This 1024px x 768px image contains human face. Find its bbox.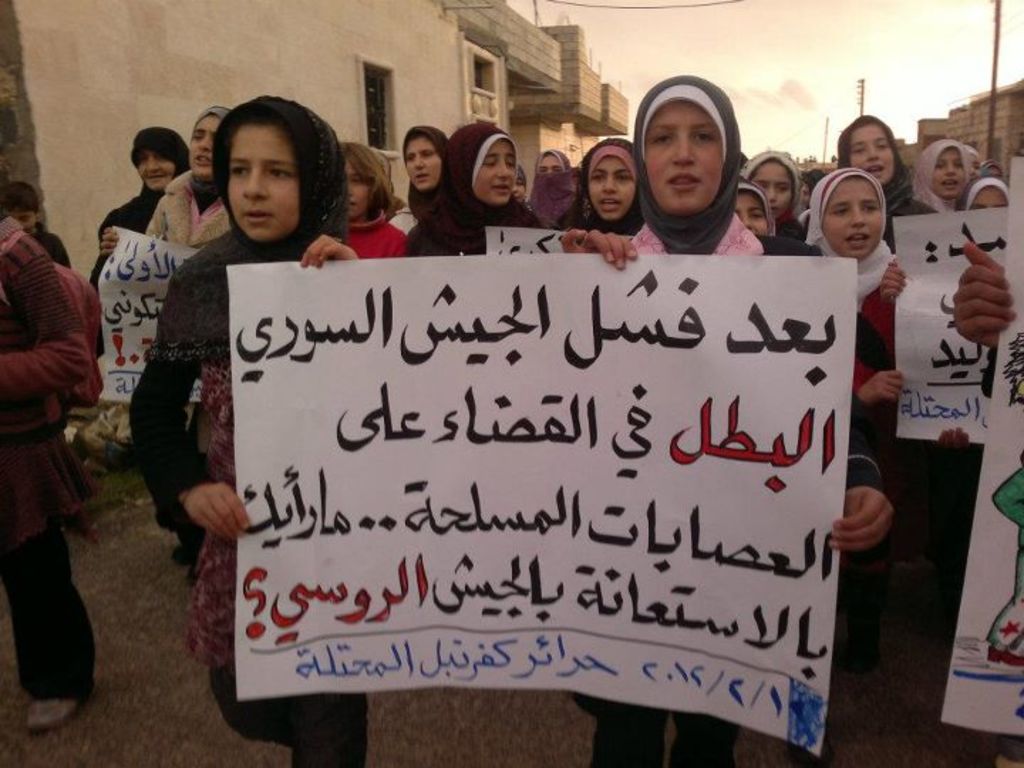
locate(929, 149, 966, 196).
